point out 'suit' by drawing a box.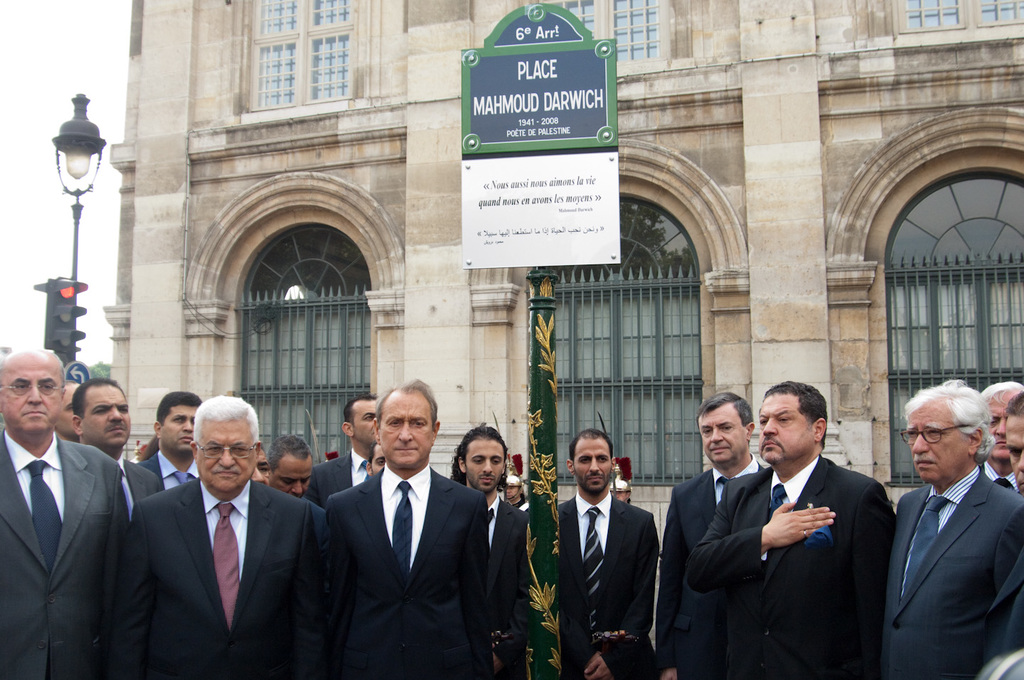
x1=546 y1=493 x2=657 y2=674.
